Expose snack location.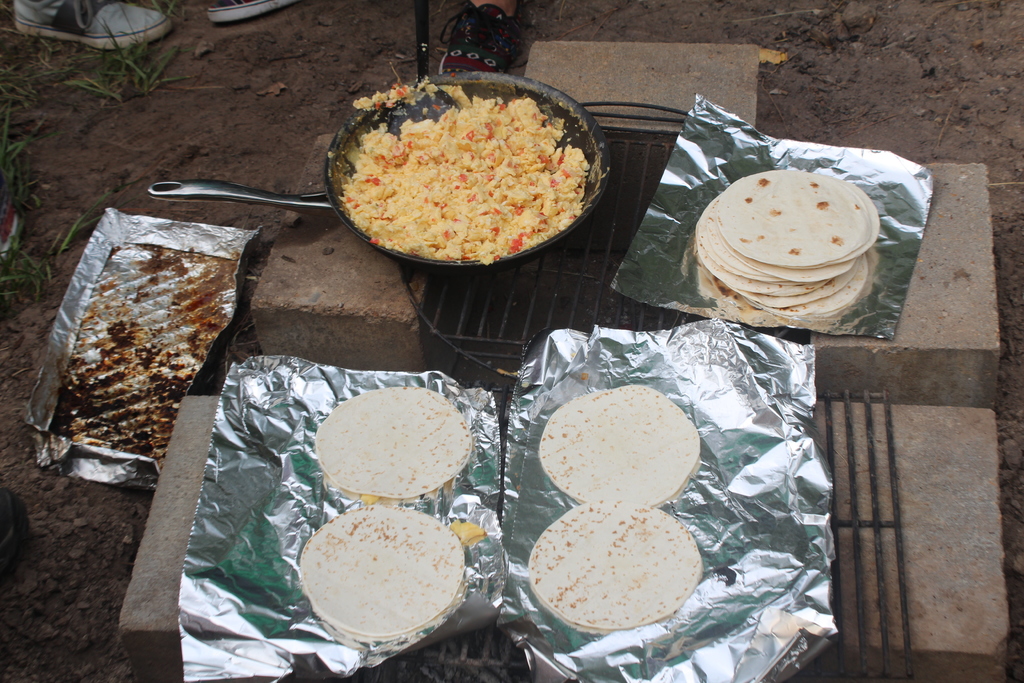
Exposed at select_region(526, 504, 706, 632).
